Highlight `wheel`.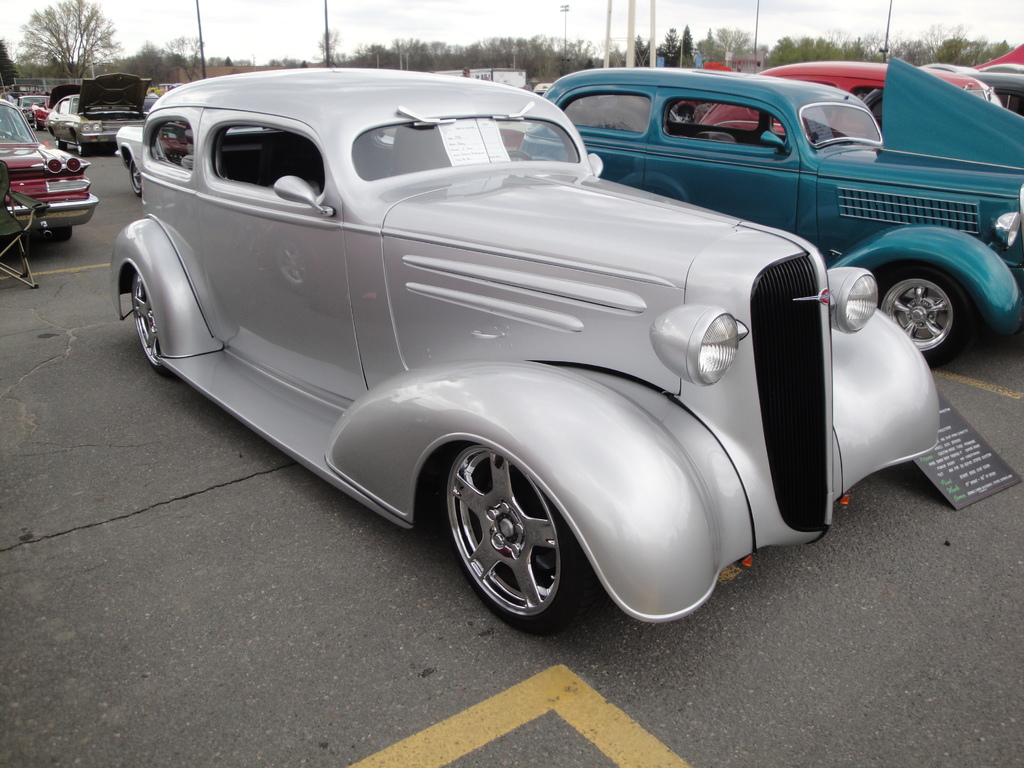
Highlighted region: (429, 434, 583, 625).
